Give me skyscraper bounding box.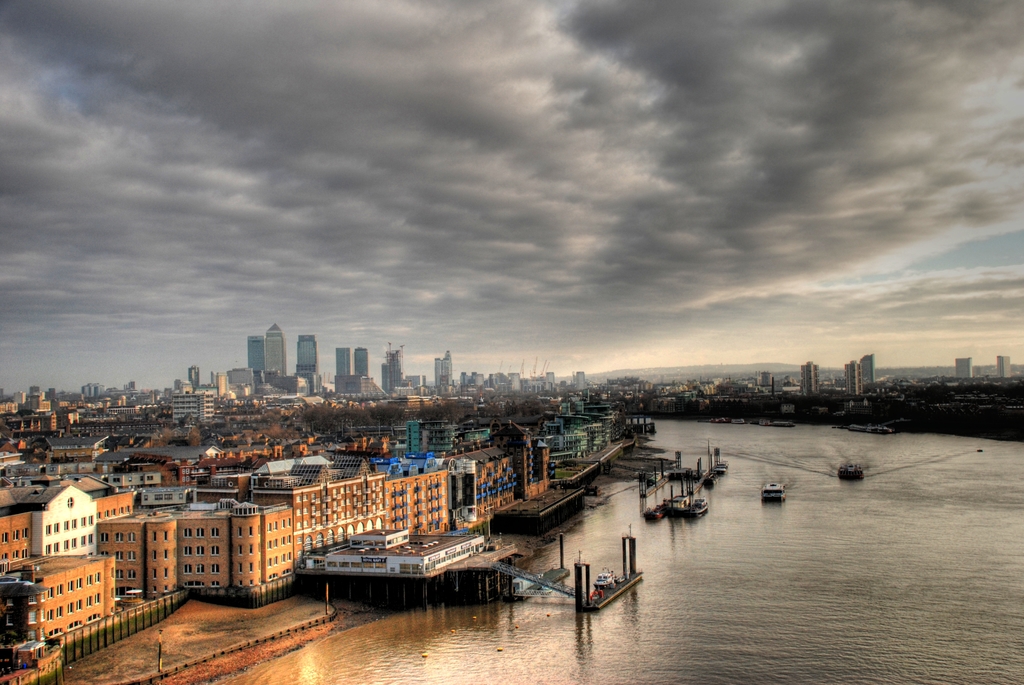
[x1=261, y1=318, x2=292, y2=384].
